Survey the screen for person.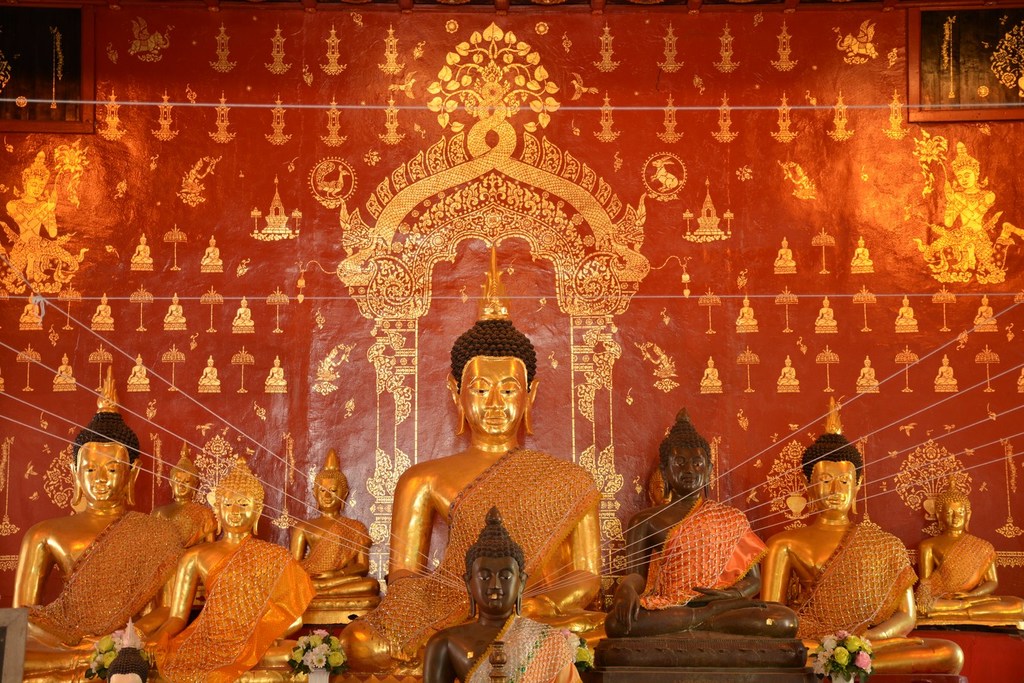
Survey found: {"x1": 422, "y1": 502, "x2": 581, "y2": 682}.
